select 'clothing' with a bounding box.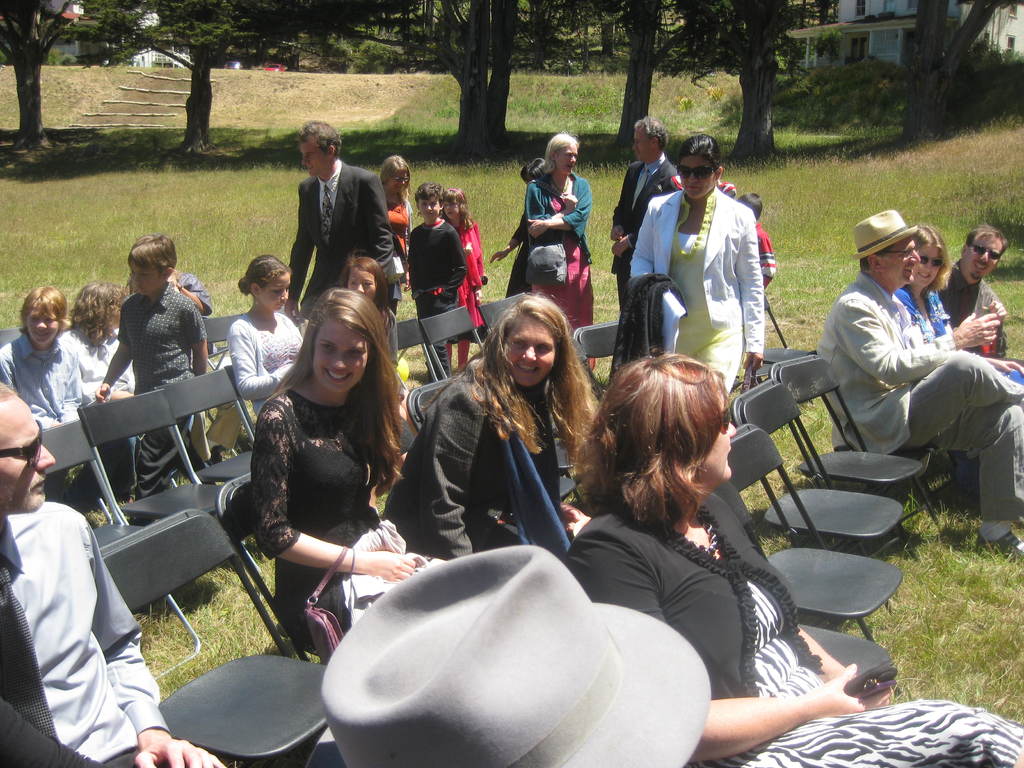
Rect(379, 368, 572, 560).
